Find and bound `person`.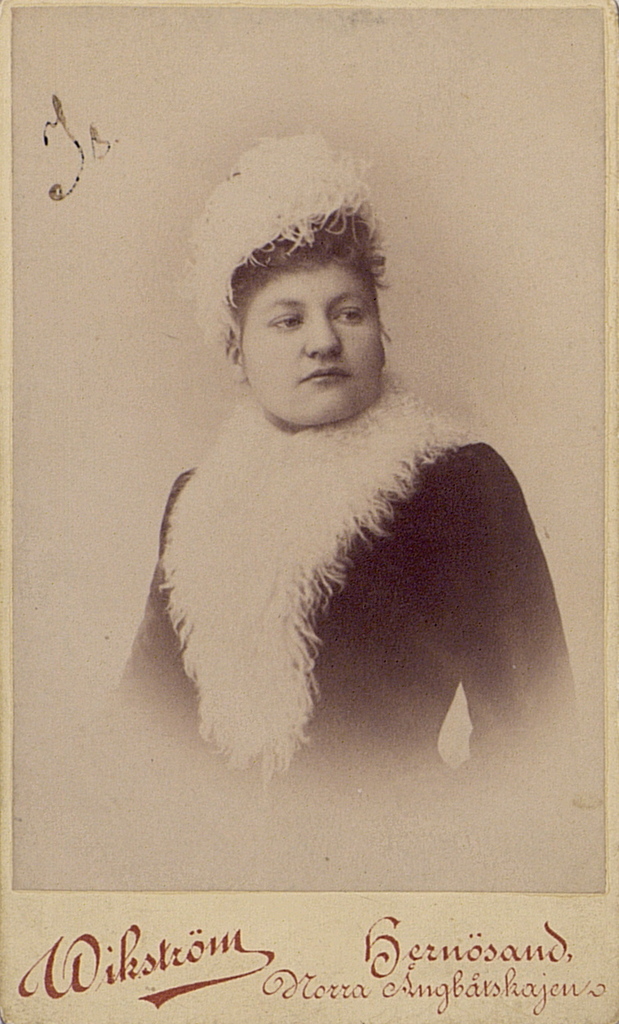
Bound: {"x1": 101, "y1": 130, "x2": 576, "y2": 825}.
